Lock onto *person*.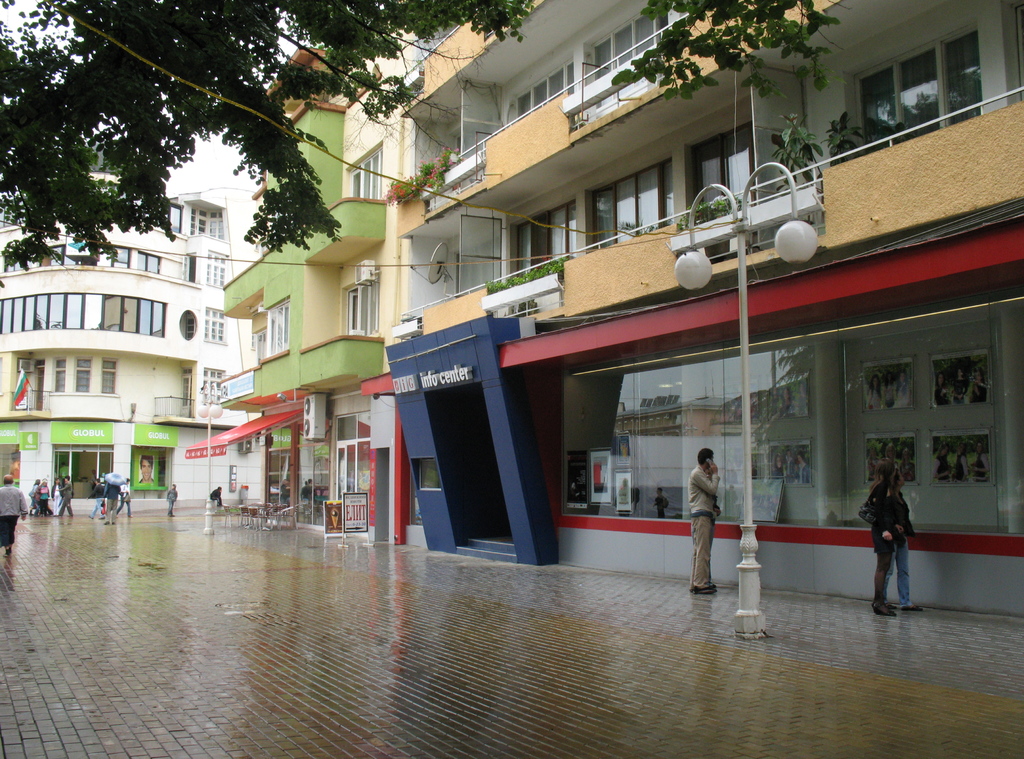
Locked: detection(120, 477, 132, 516).
